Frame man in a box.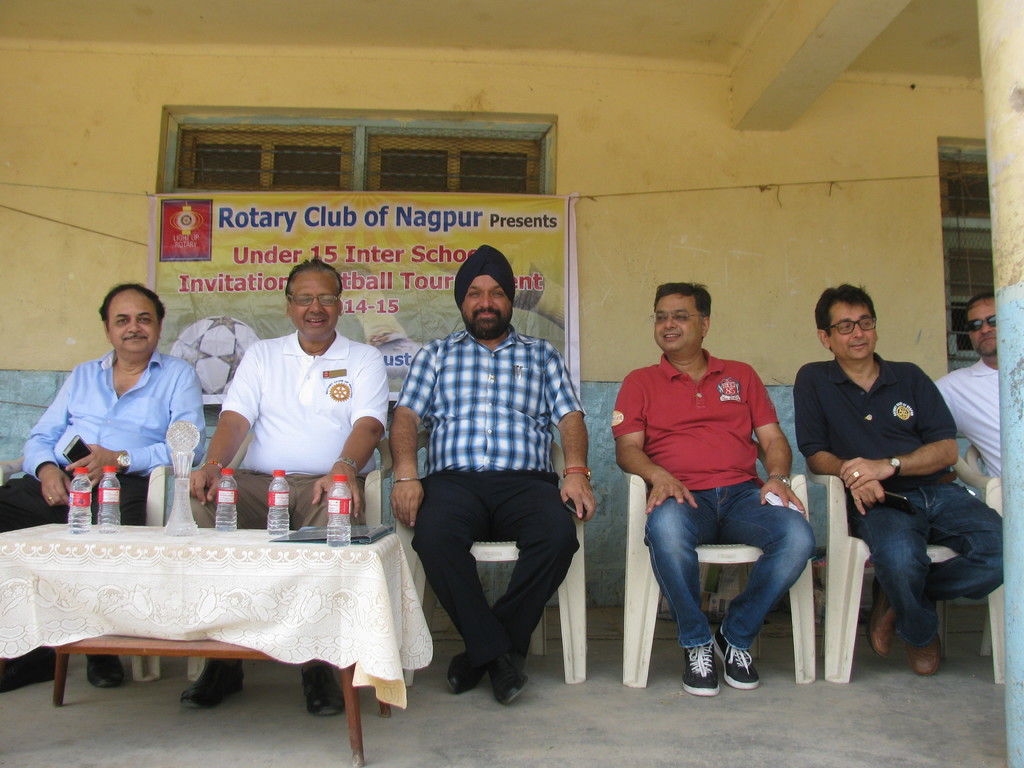
bbox(378, 238, 605, 712).
